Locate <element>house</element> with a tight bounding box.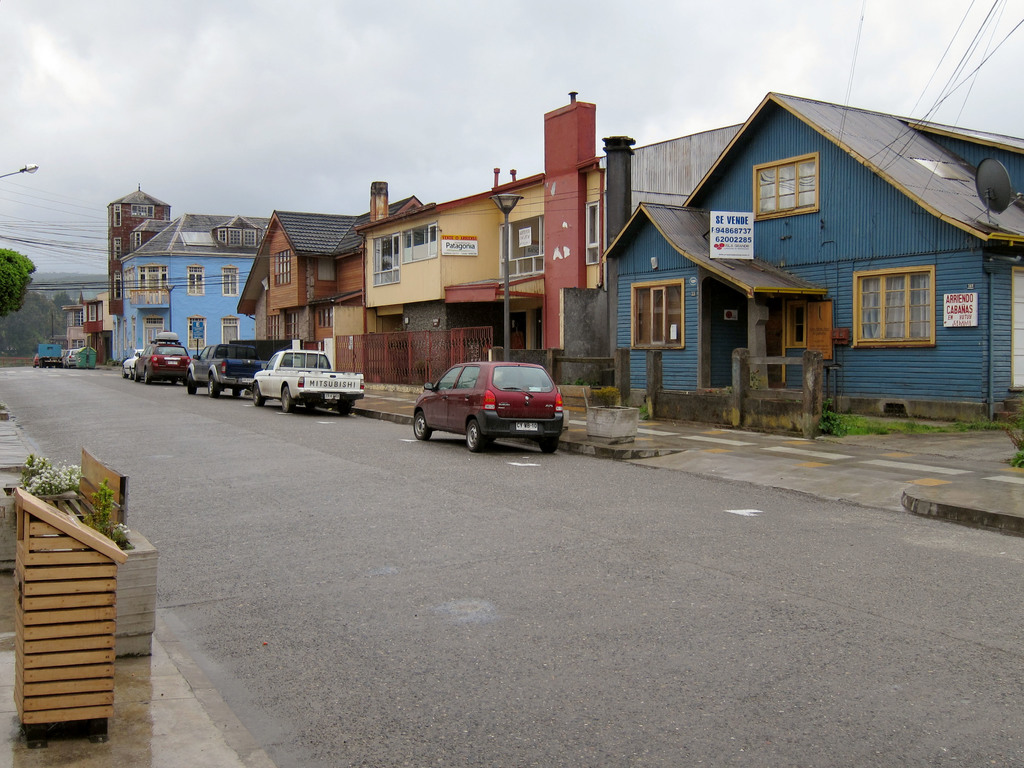
354 92 601 386.
